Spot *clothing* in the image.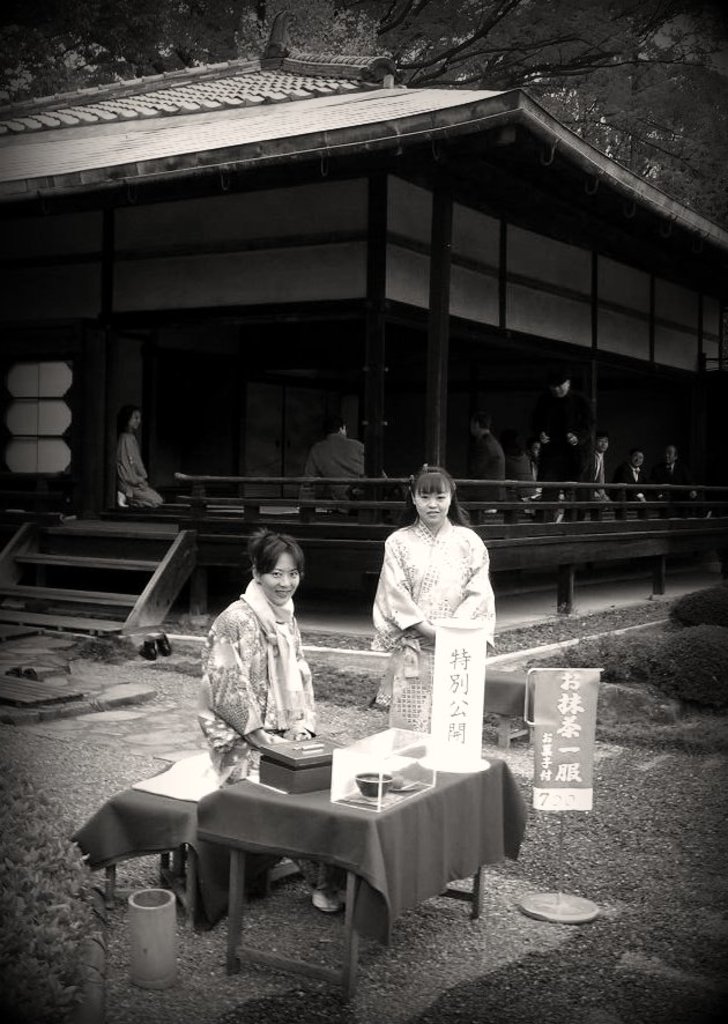
*clothing* found at <box>196,580,348,893</box>.
